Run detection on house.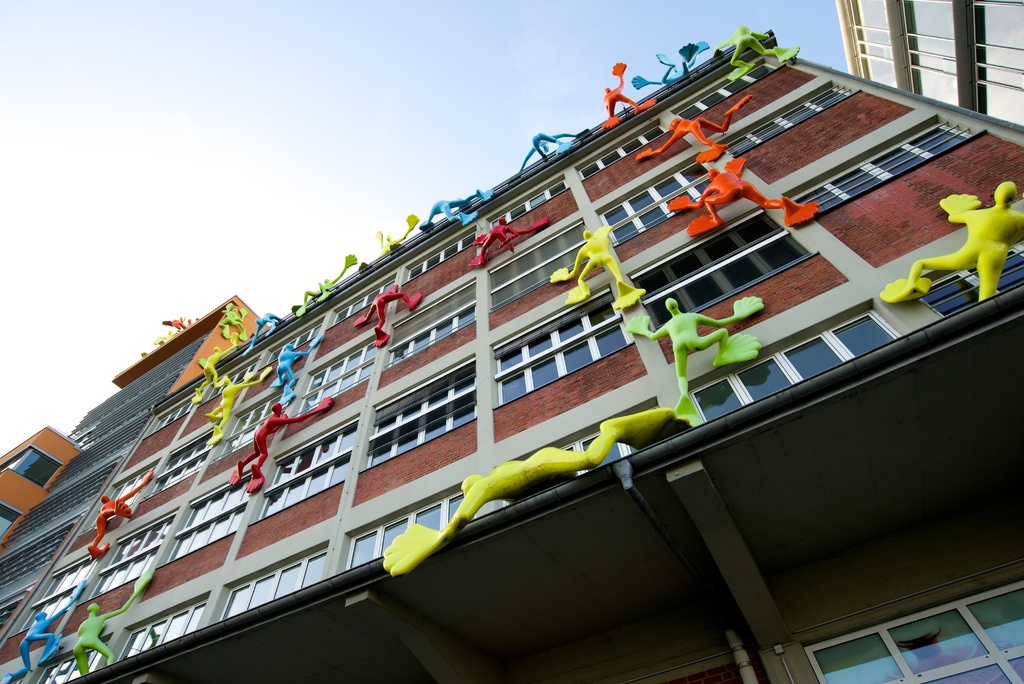
Result: 841/0/1023/129.
